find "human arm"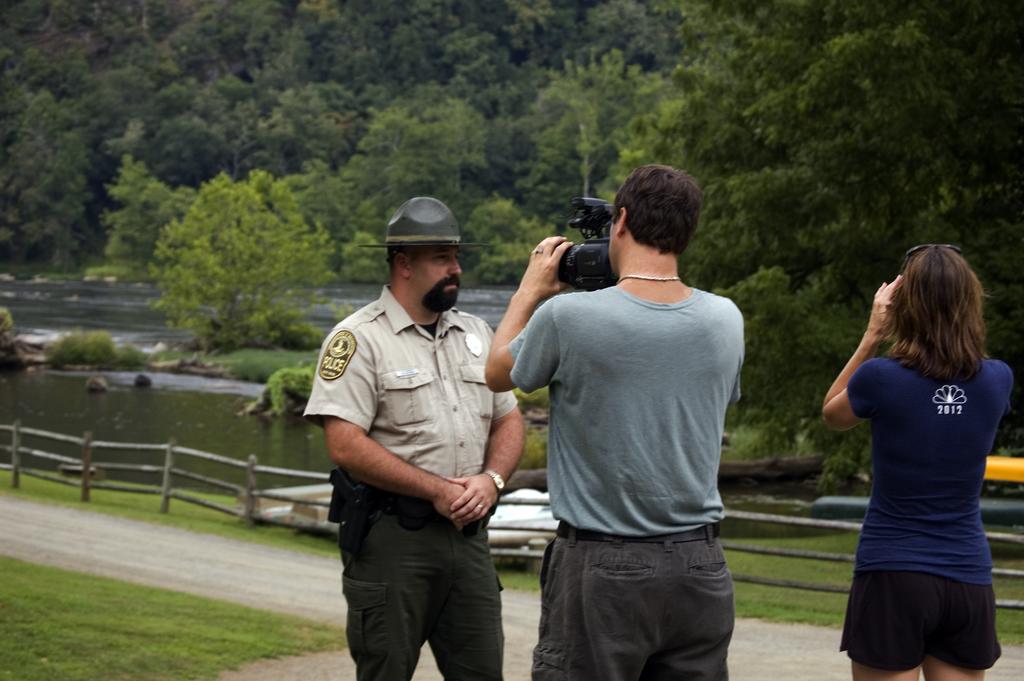
box=[330, 420, 465, 518]
